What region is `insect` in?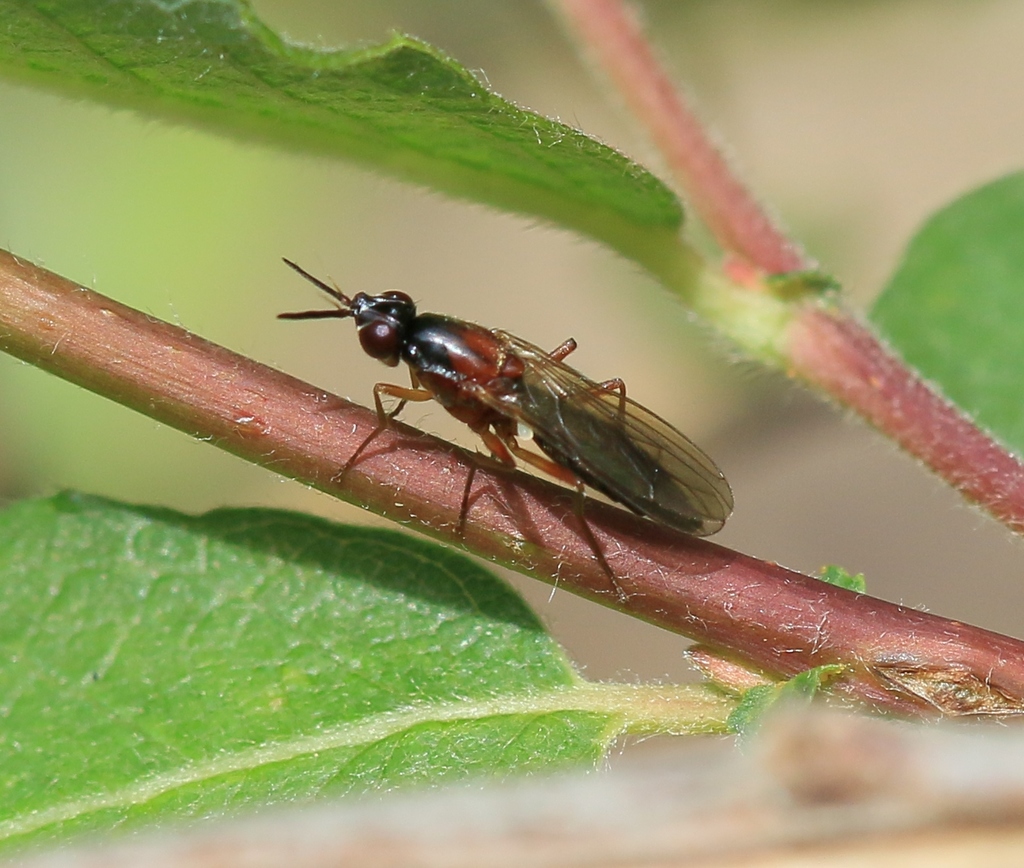
264,236,779,588.
